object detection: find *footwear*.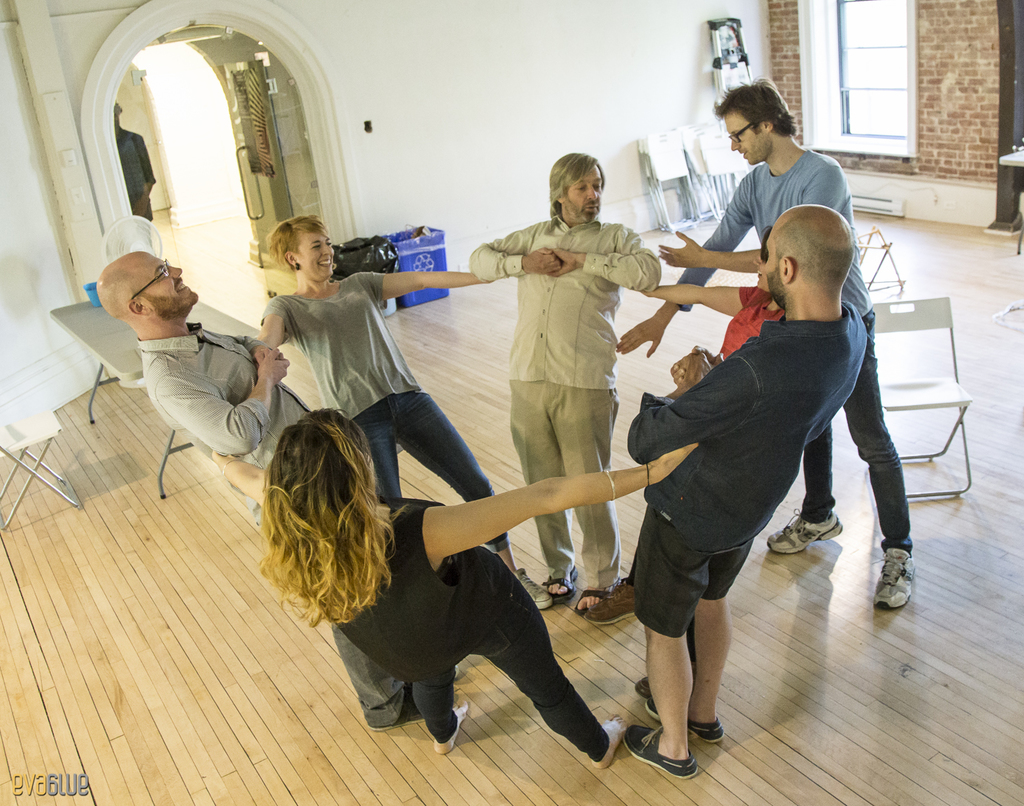
Rect(642, 686, 728, 737).
